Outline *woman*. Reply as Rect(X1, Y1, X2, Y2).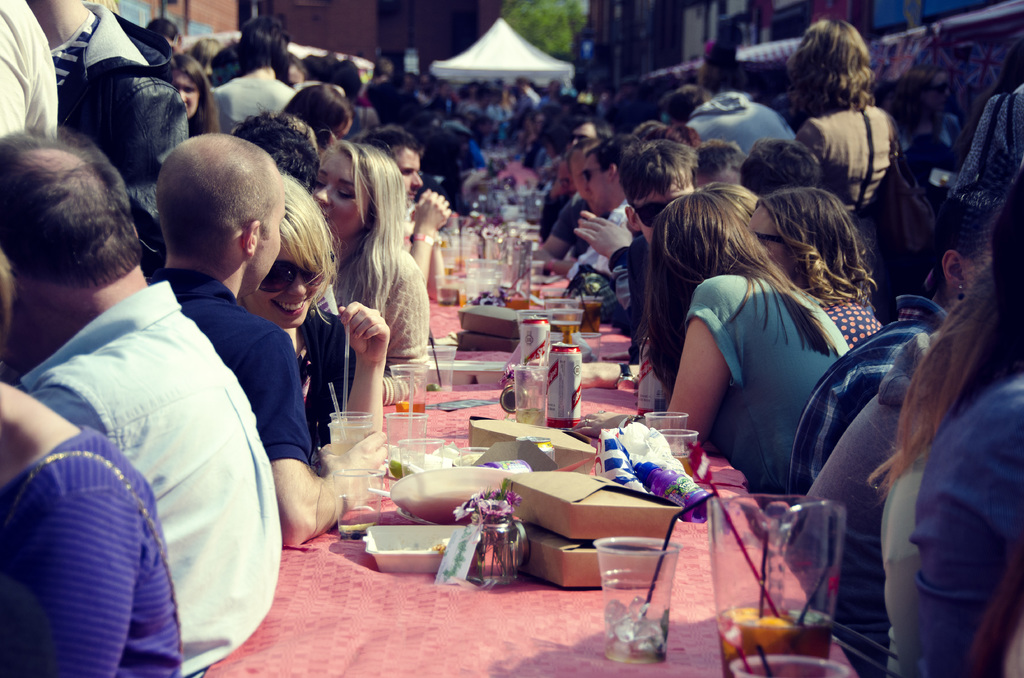
Rect(169, 51, 219, 139).
